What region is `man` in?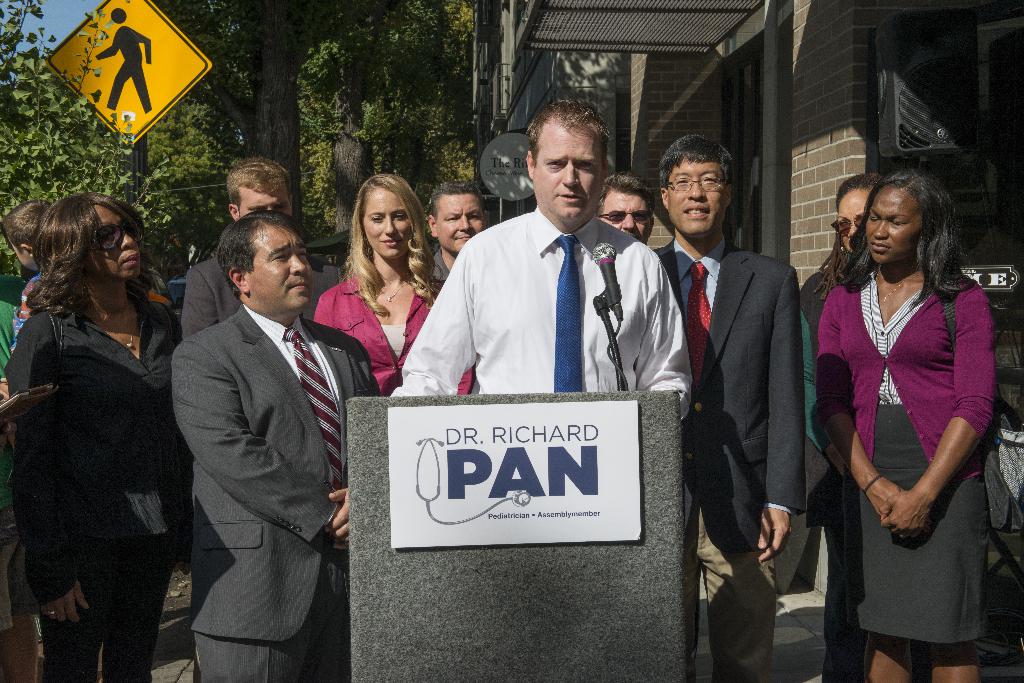
l=417, t=180, r=490, b=277.
